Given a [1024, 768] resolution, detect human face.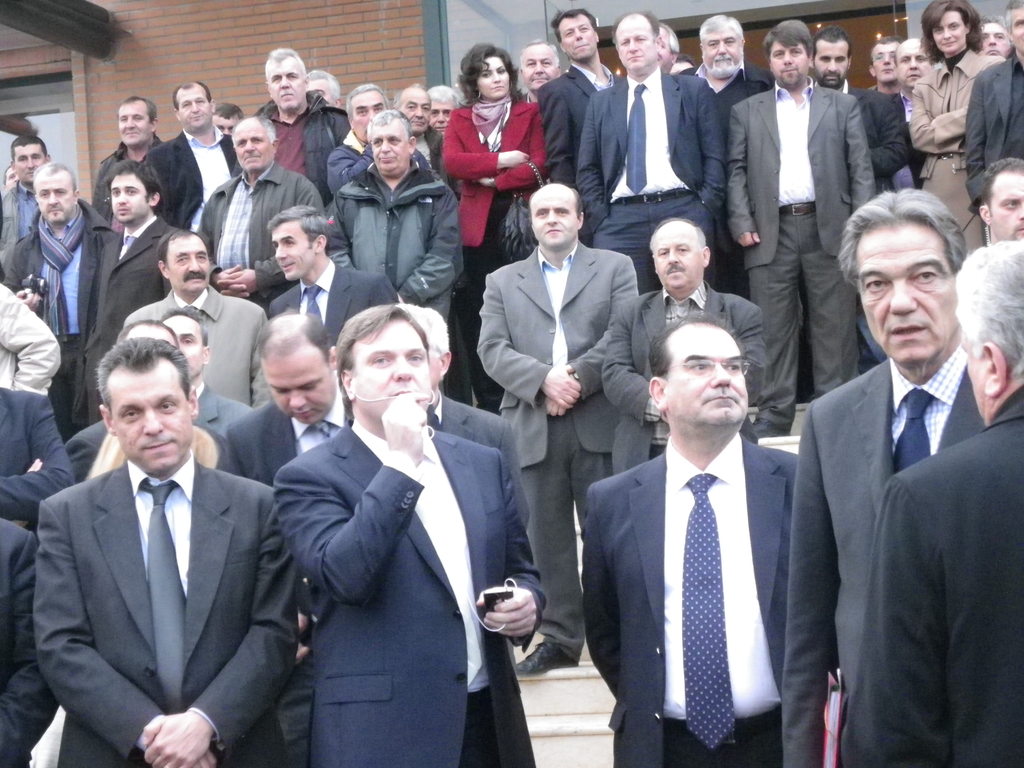
x1=308 y1=82 x2=333 y2=108.
